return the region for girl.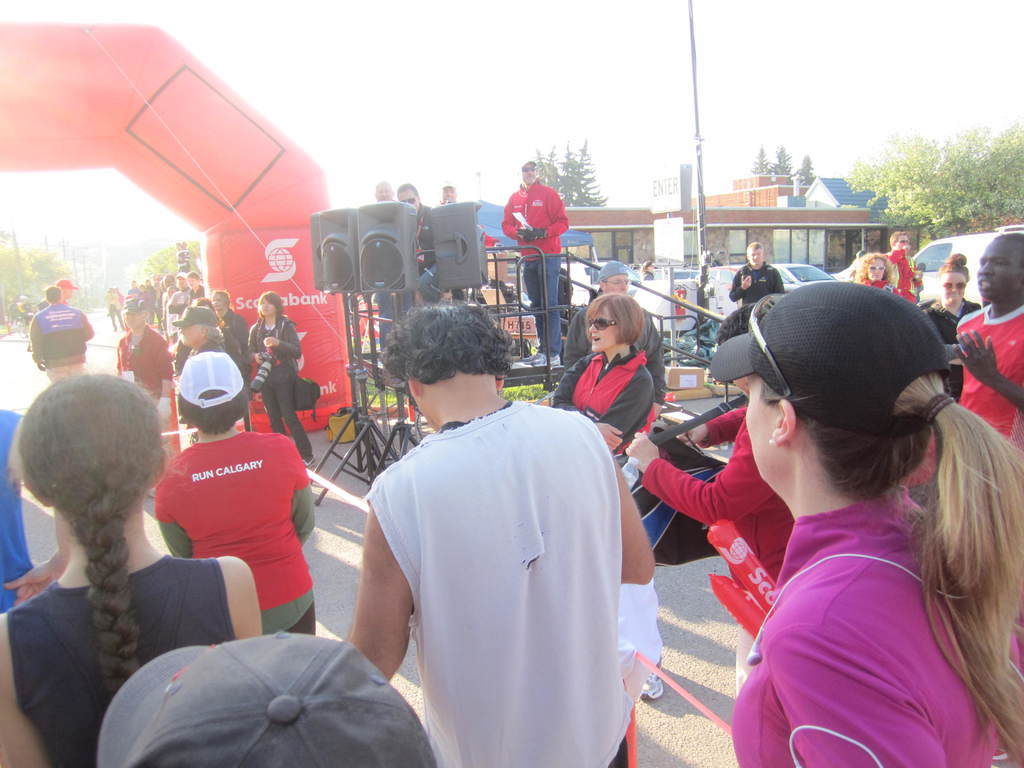
bbox(0, 372, 261, 767).
